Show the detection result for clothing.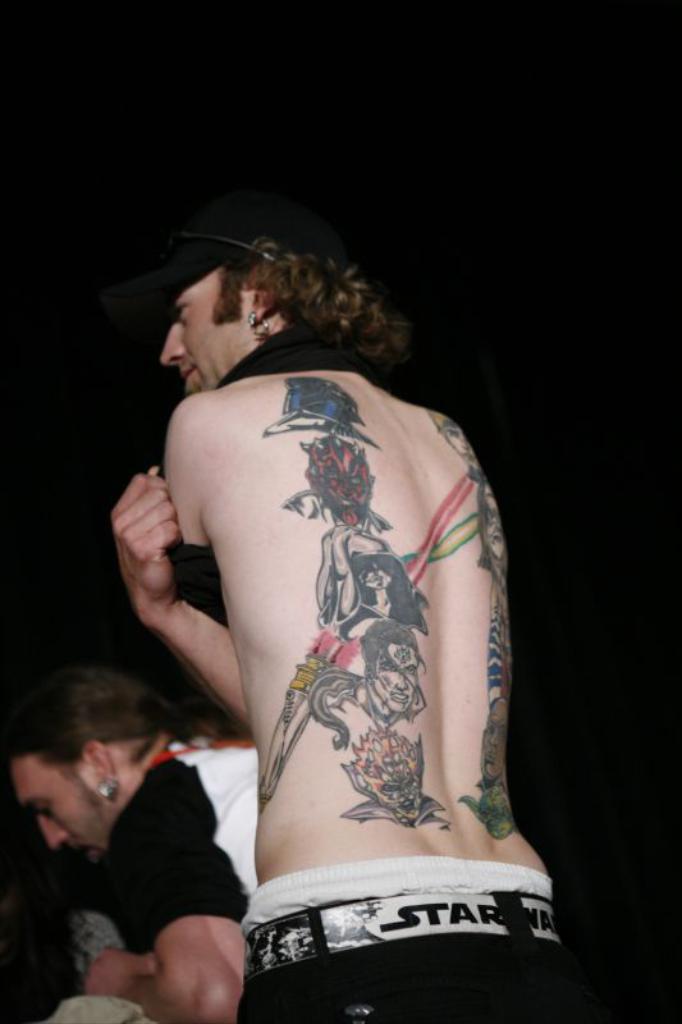
box(165, 320, 381, 639).
